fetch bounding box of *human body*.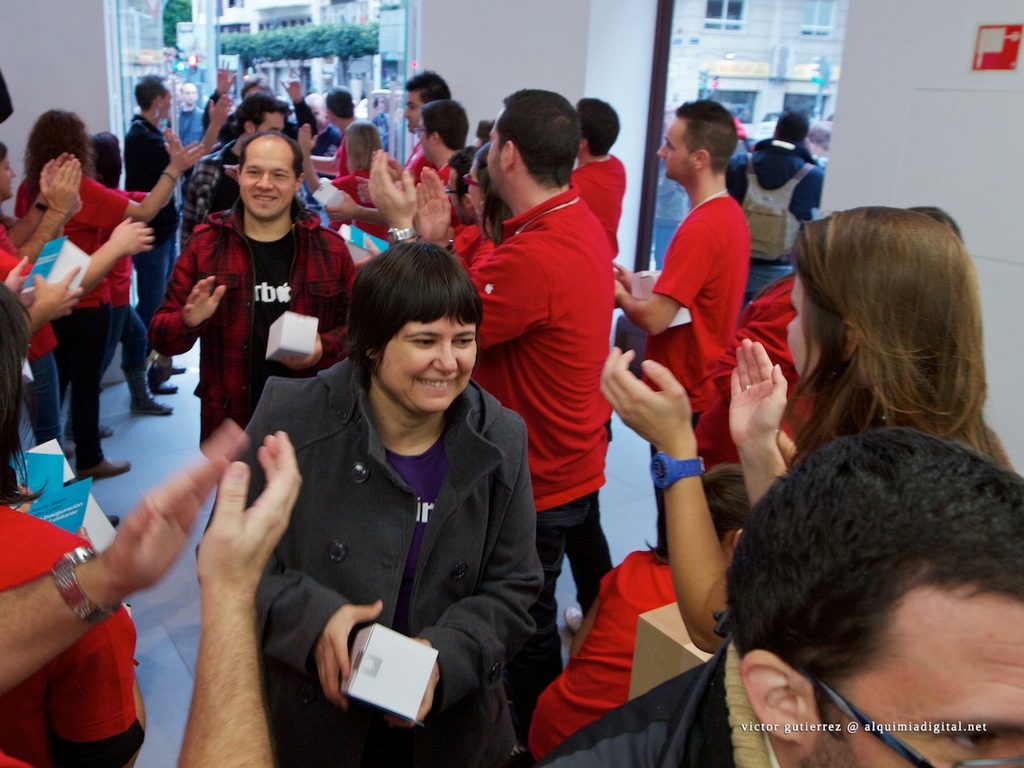
Bbox: detection(468, 55, 633, 695).
